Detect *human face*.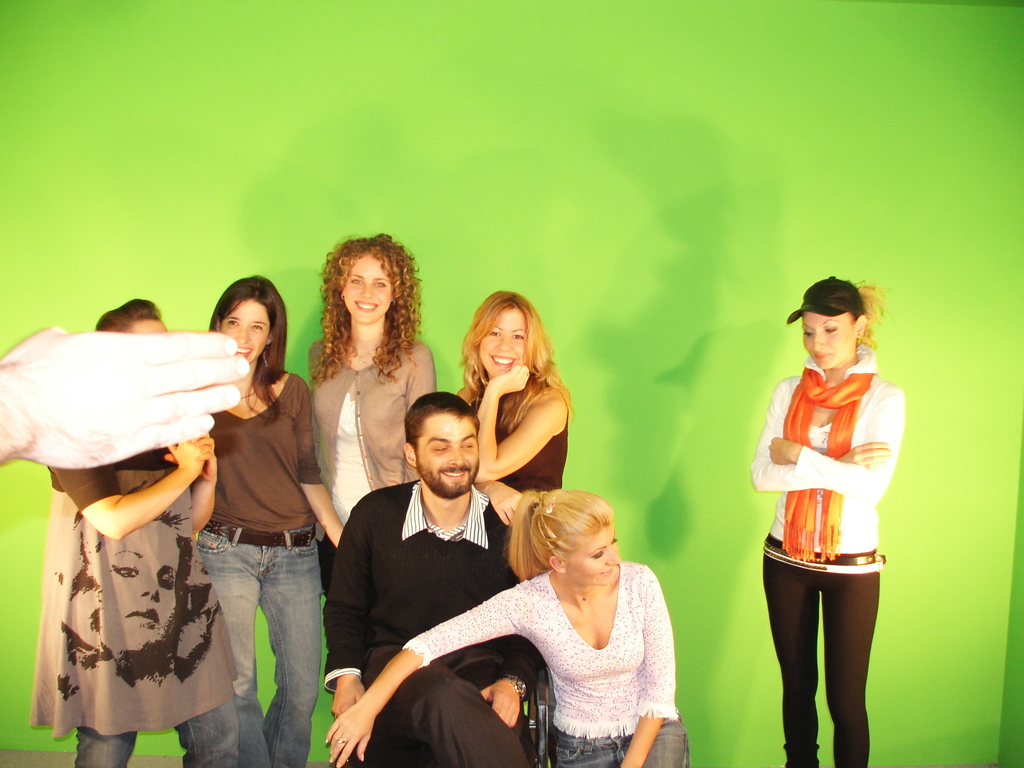
Detected at pyautogui.locateOnScreen(344, 254, 392, 323).
